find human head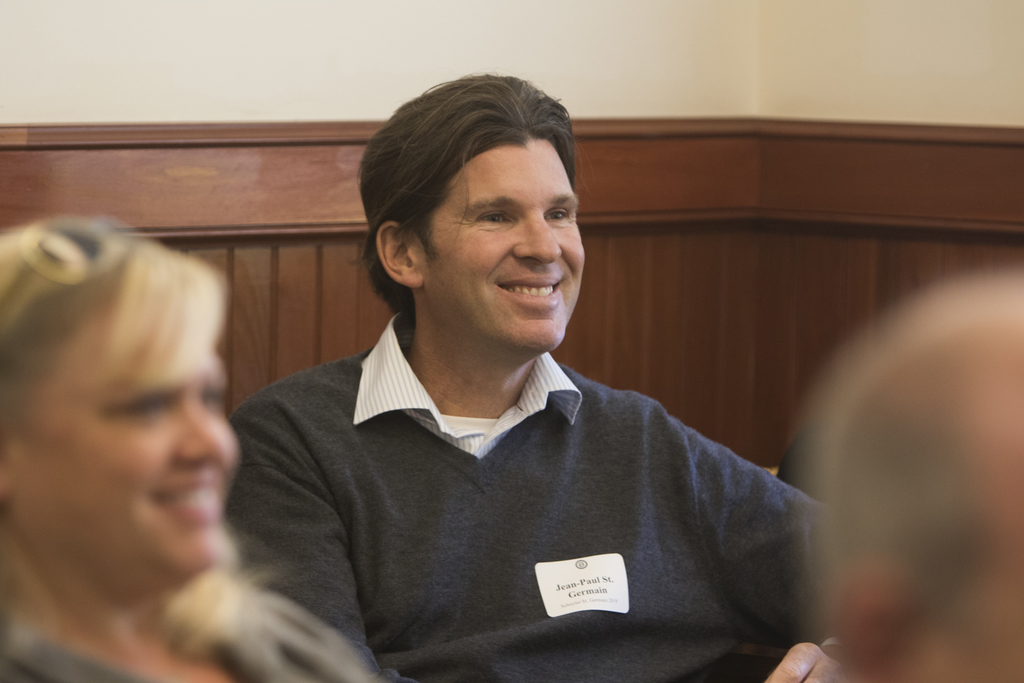
bbox=[23, 224, 247, 582]
